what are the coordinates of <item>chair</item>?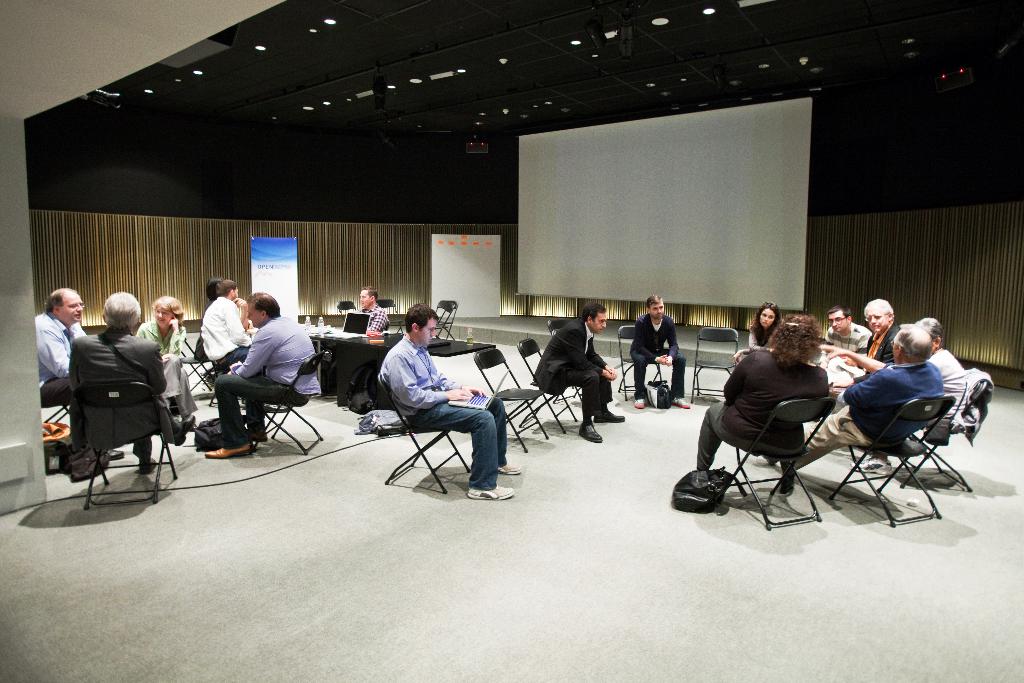
Rect(83, 379, 188, 513).
